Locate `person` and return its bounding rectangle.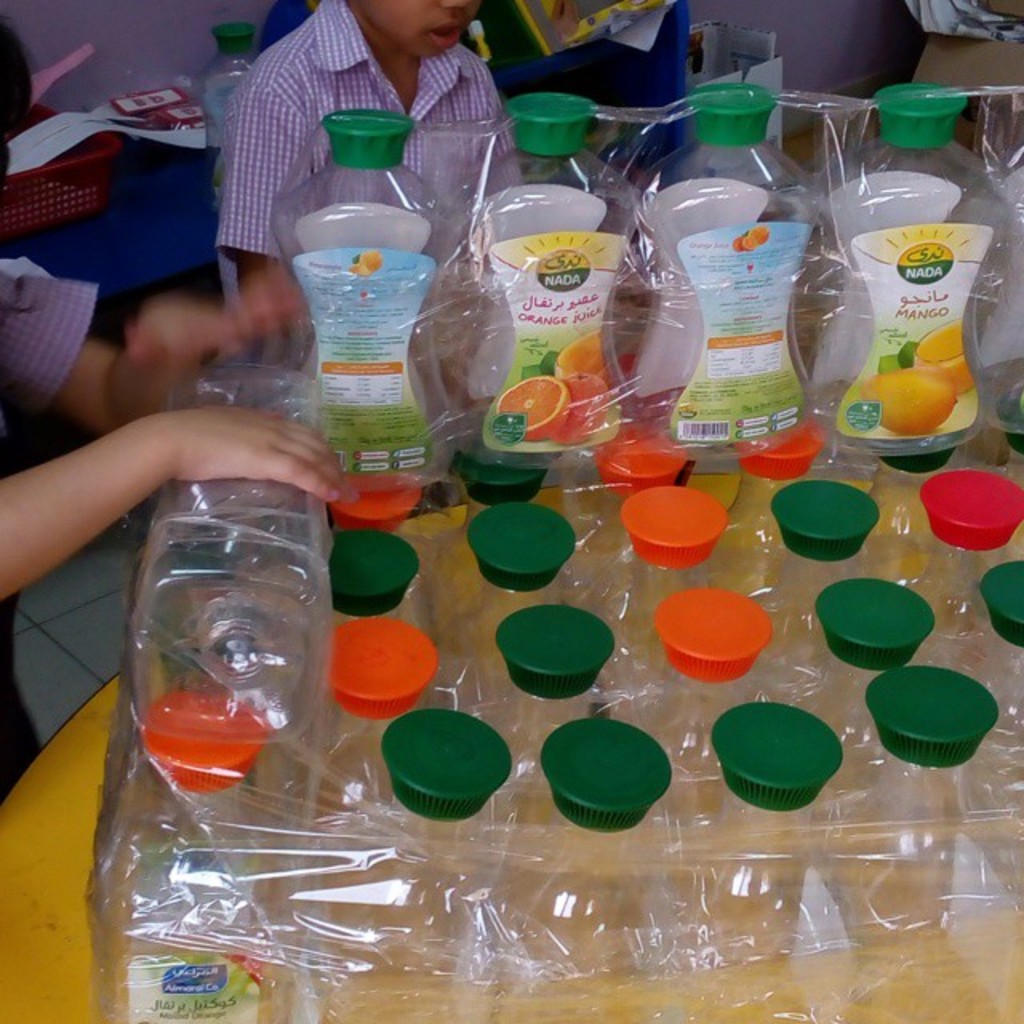
[0,14,346,811].
